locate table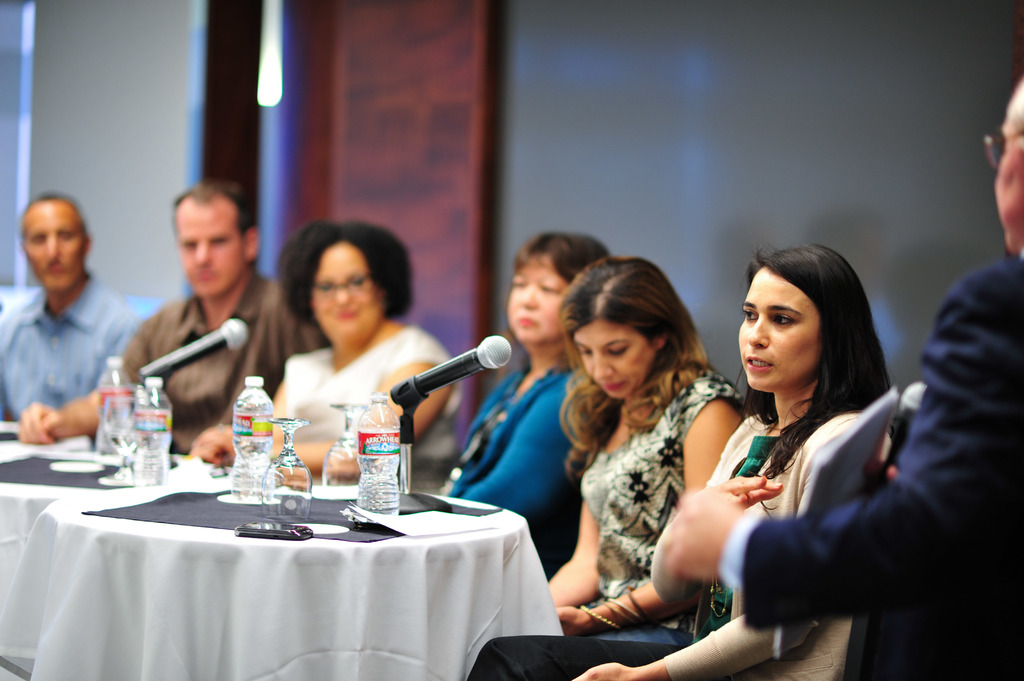
select_region(0, 442, 196, 680)
